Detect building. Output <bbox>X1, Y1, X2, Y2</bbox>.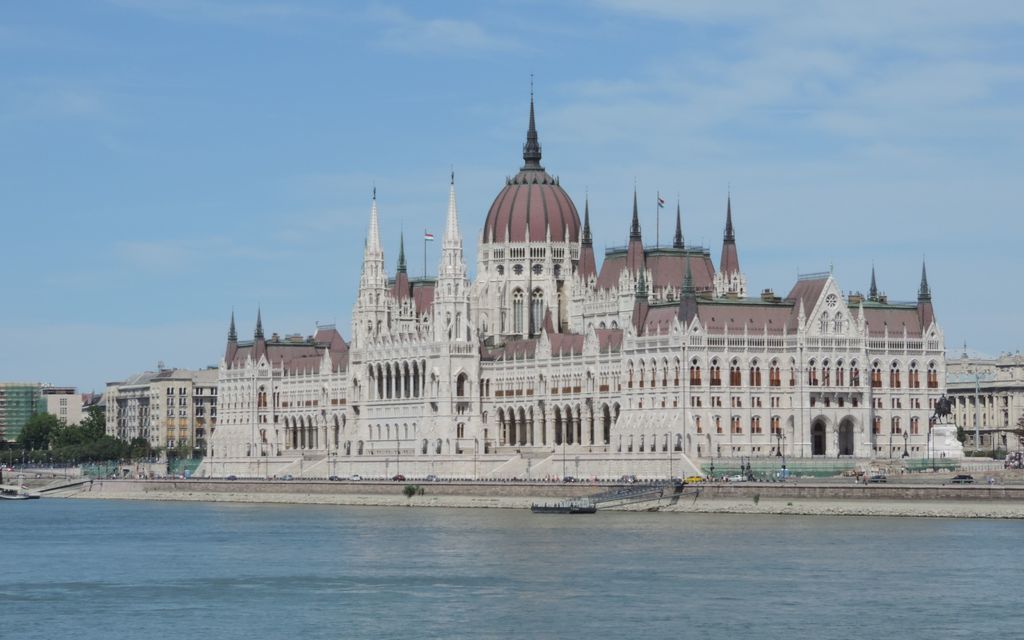
<bbox>193, 66, 942, 487</bbox>.
